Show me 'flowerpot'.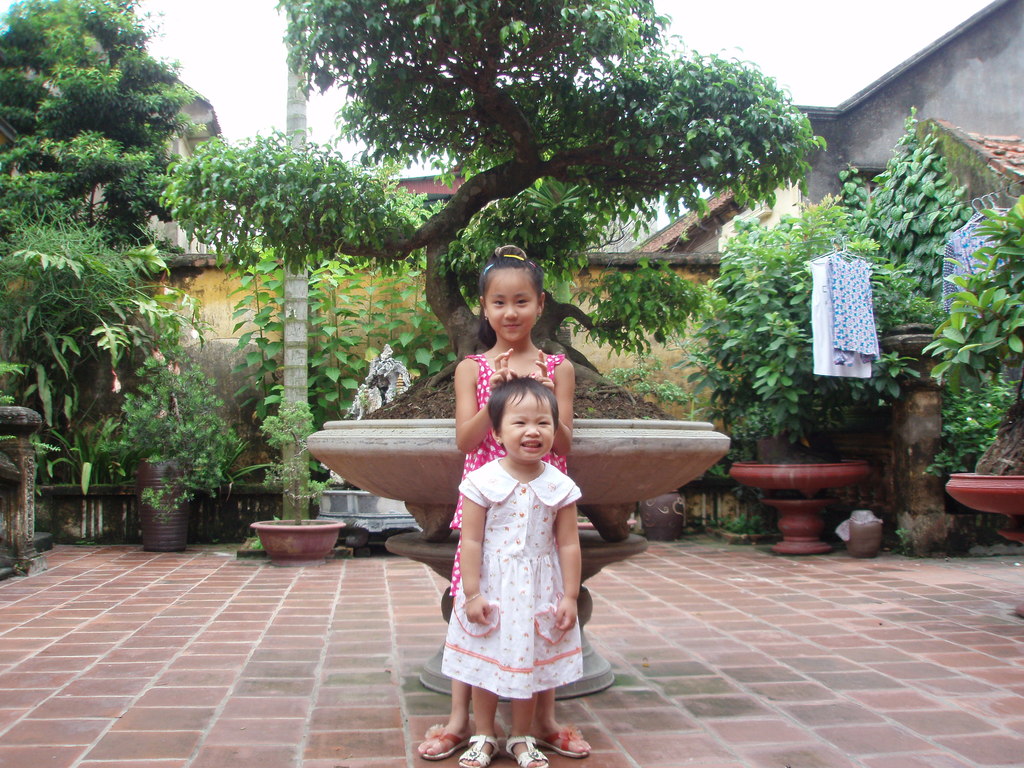
'flowerpot' is here: x1=748, y1=436, x2=877, y2=550.
